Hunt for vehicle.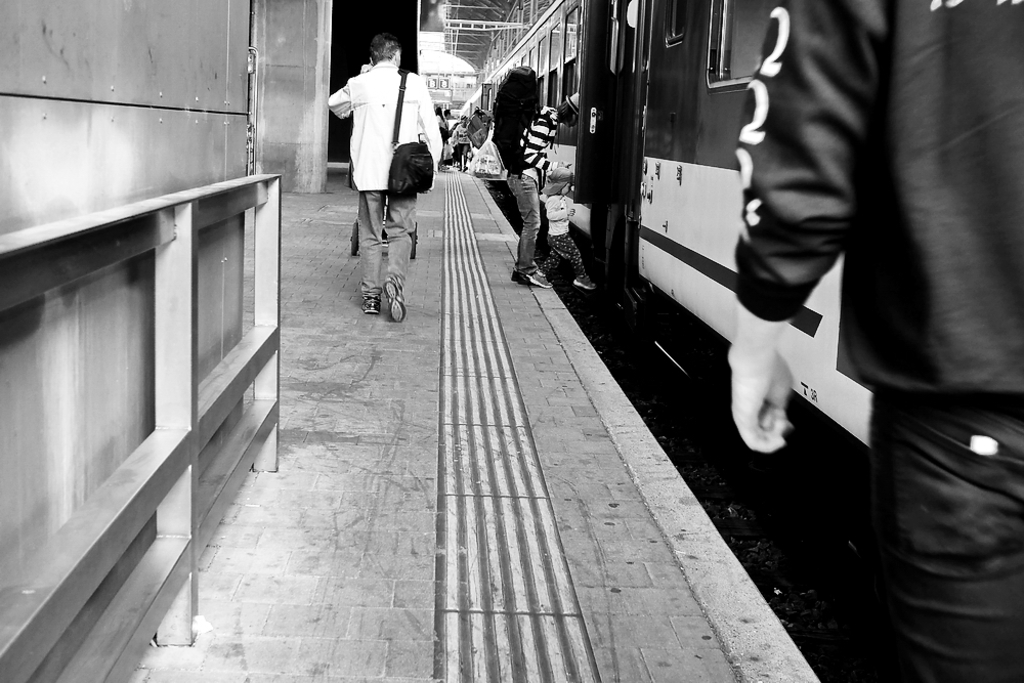
Hunted down at [left=453, top=0, right=878, bottom=461].
